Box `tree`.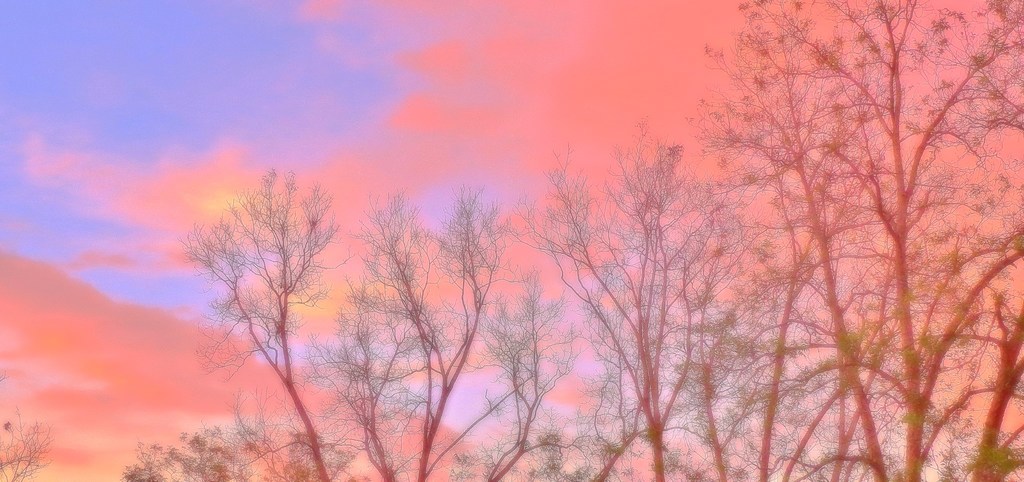
(left=501, top=131, right=742, bottom=481).
